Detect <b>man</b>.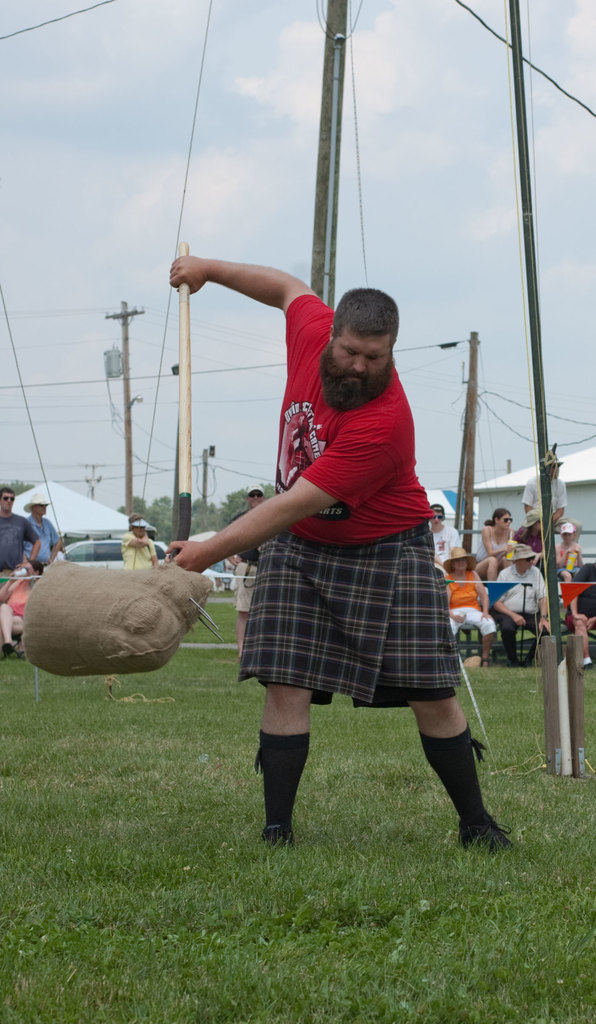
Detected at bbox=[490, 545, 553, 664].
